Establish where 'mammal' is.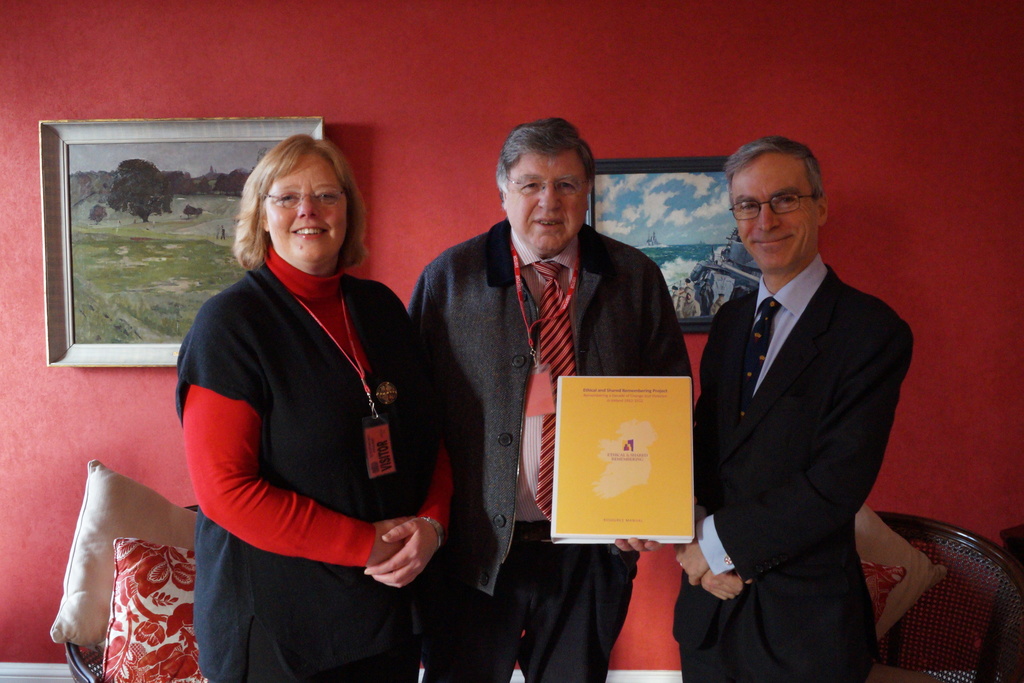
Established at region(156, 131, 444, 636).
